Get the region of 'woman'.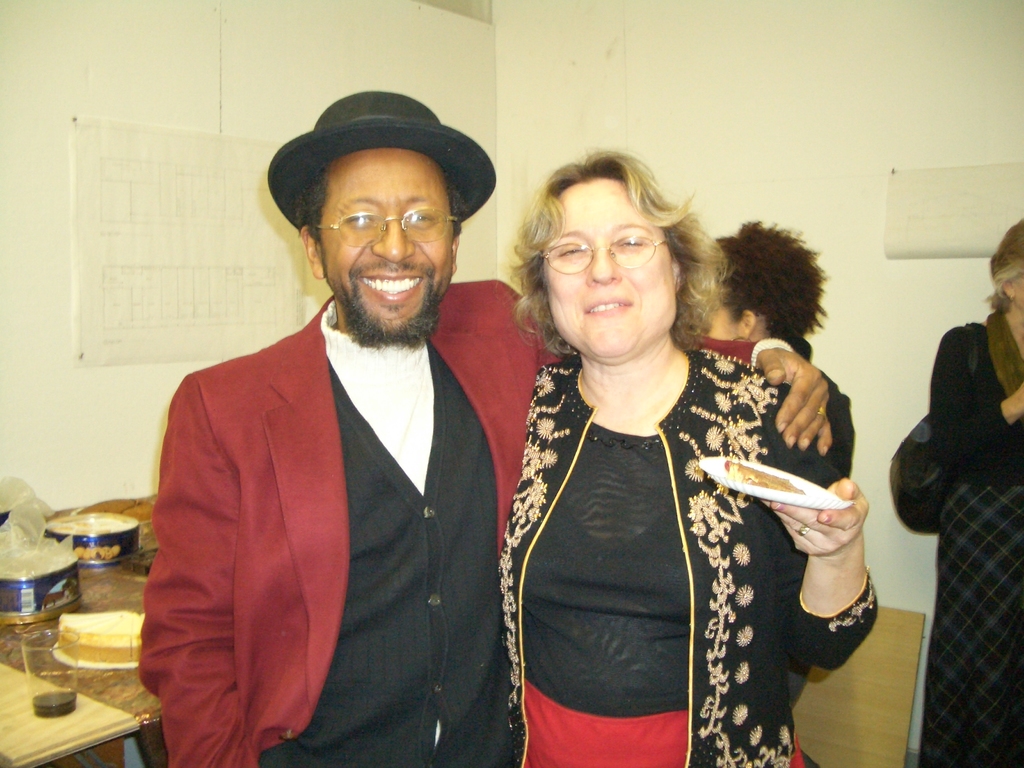
crop(924, 206, 1023, 767).
